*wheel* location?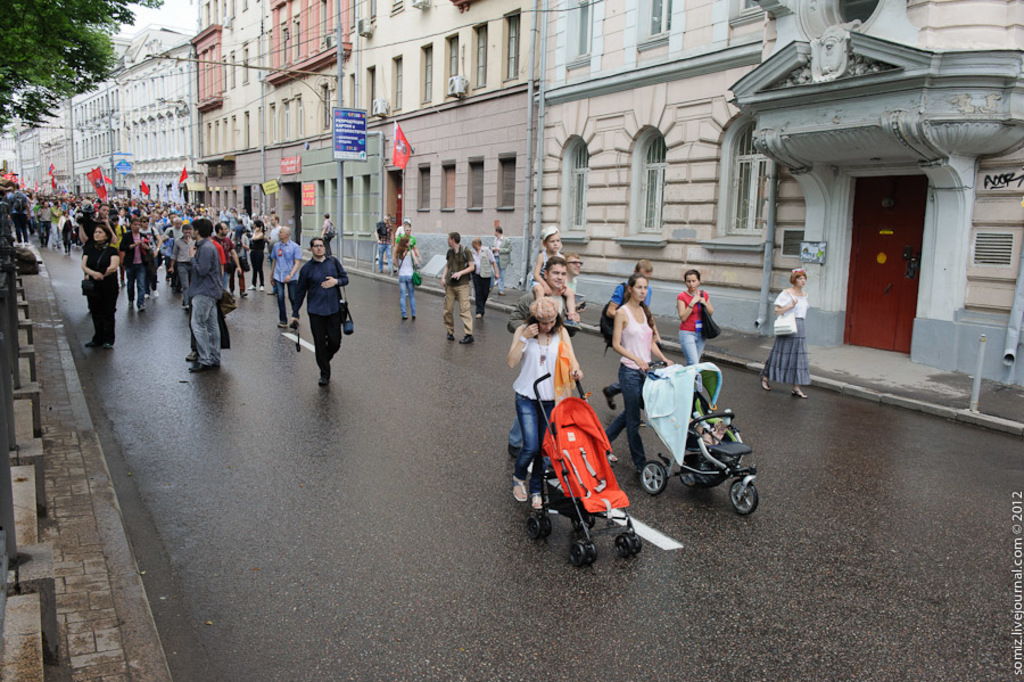
Rect(531, 518, 544, 539)
